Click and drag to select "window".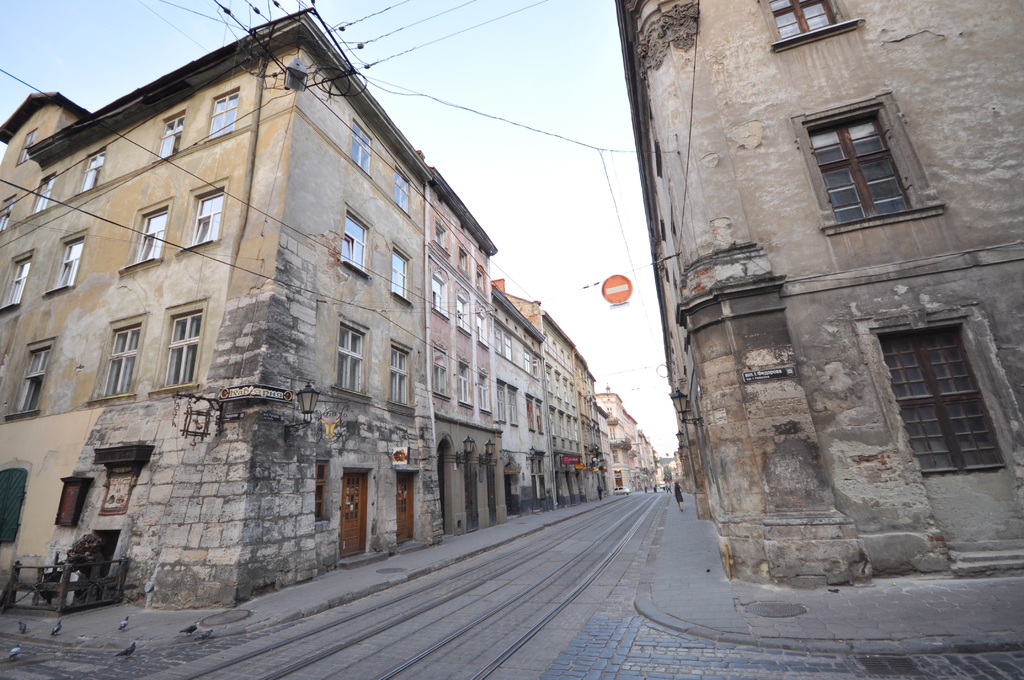
Selection: locate(392, 250, 404, 303).
